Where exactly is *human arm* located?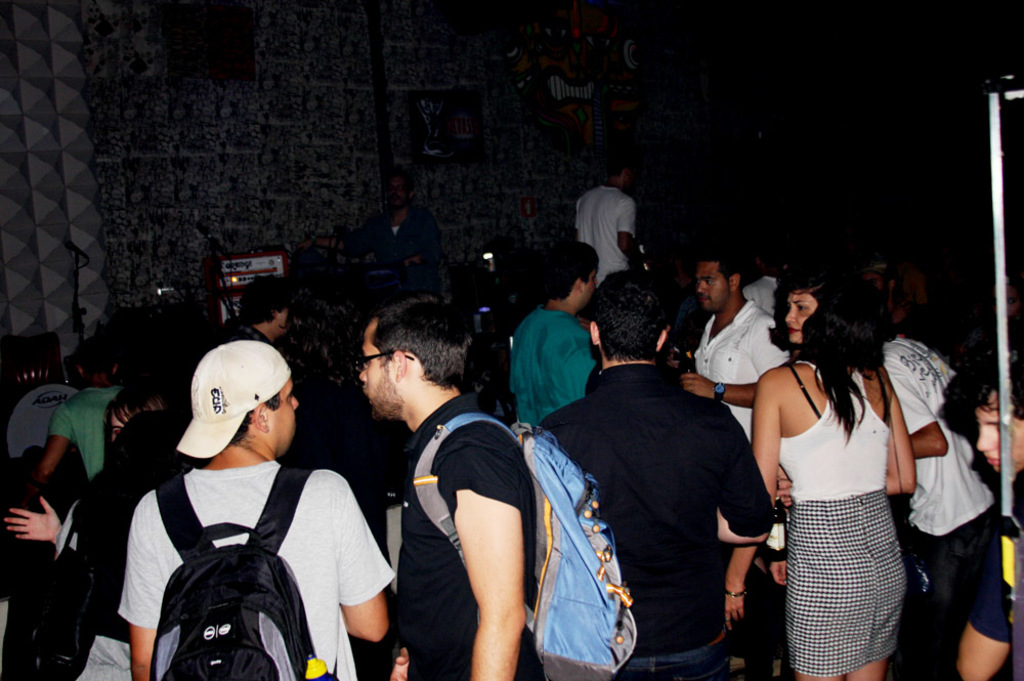
Its bounding box is {"x1": 27, "y1": 399, "x2": 77, "y2": 482}.
